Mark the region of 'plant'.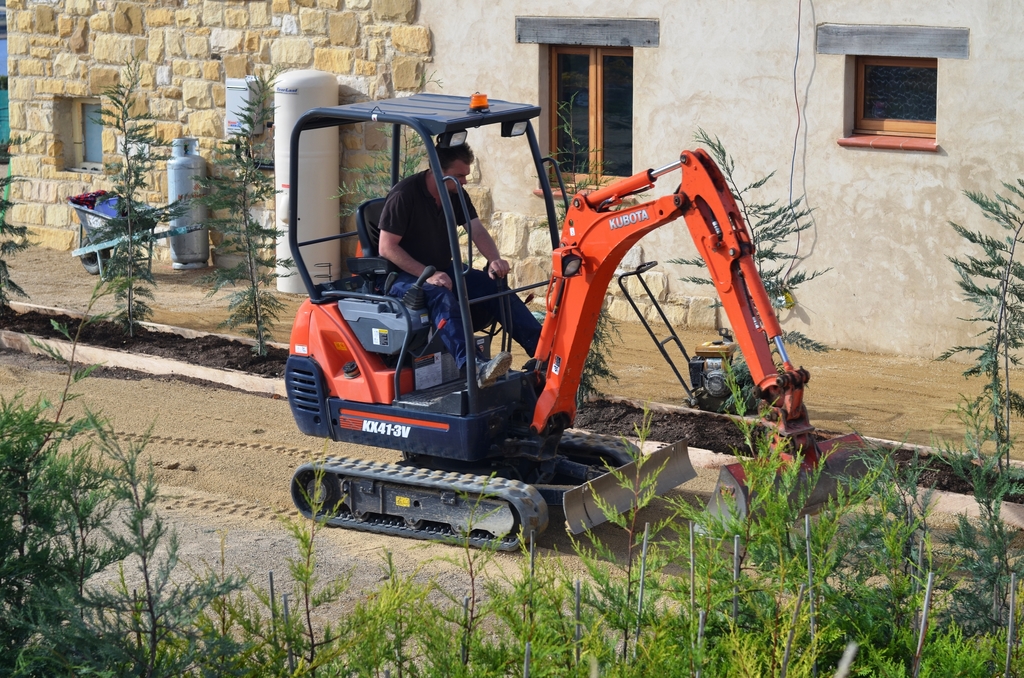
Region: {"x1": 75, "y1": 54, "x2": 195, "y2": 342}.
